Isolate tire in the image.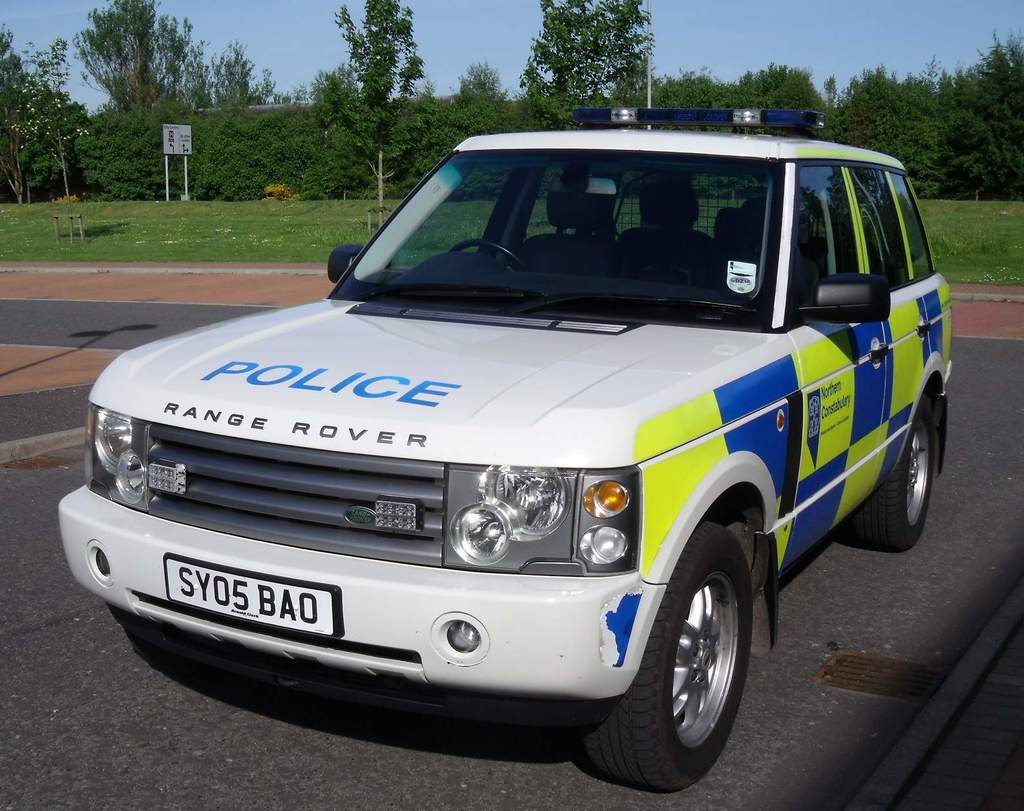
Isolated region: 574:518:751:789.
